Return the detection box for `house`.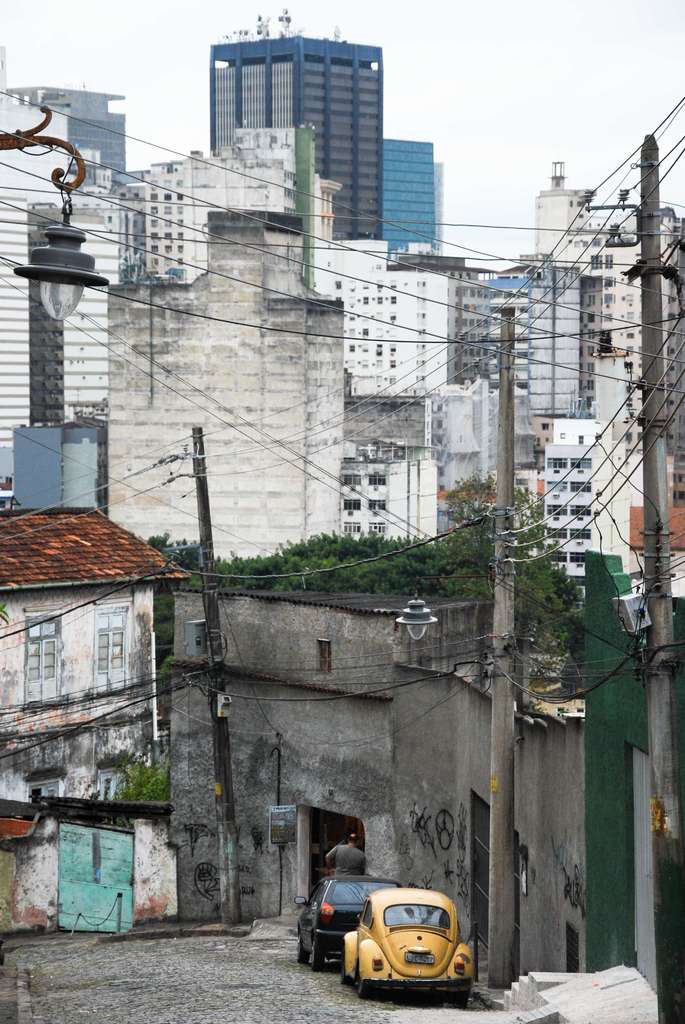
221/52/389/241.
